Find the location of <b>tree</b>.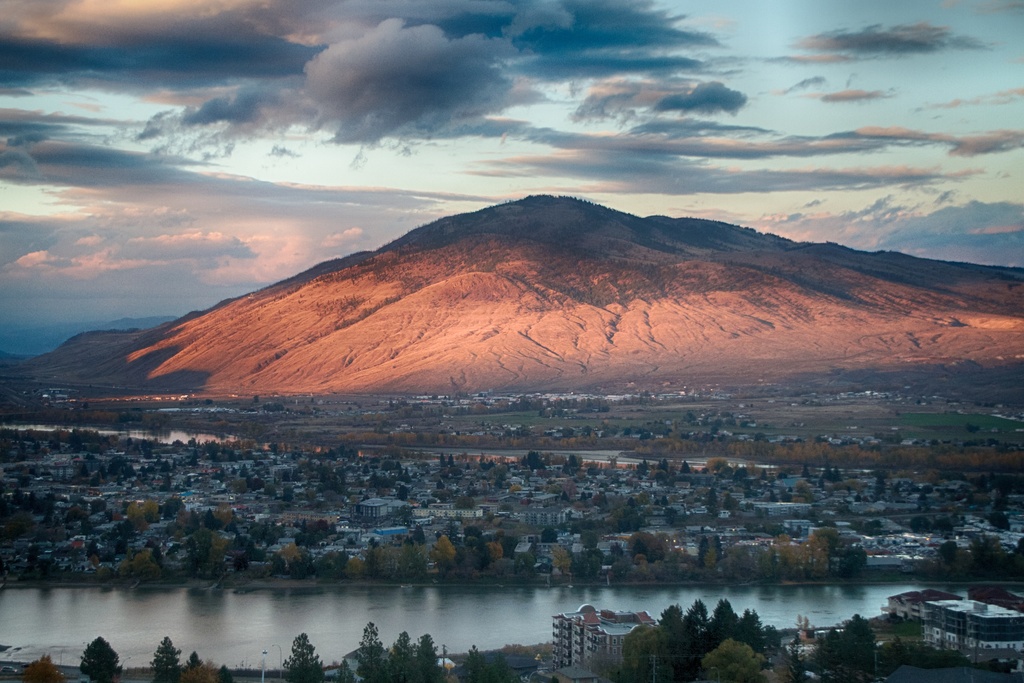
Location: [x1=616, y1=615, x2=660, y2=671].
